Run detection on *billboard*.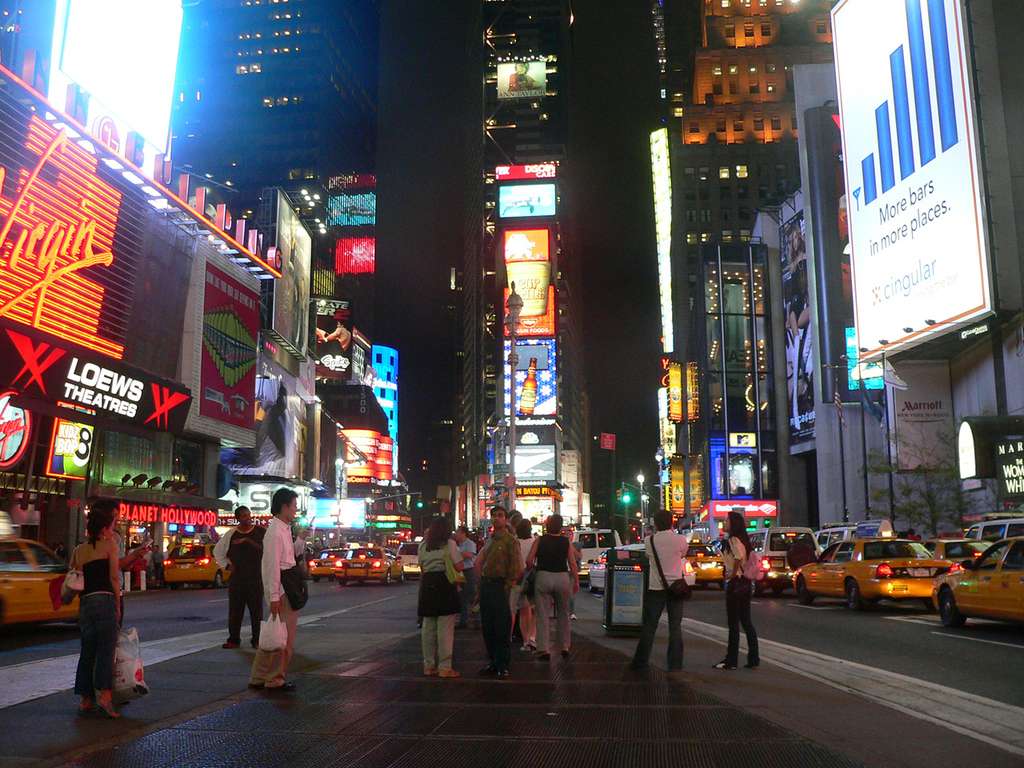
Result: {"left": 502, "top": 342, "right": 553, "bottom": 426}.
